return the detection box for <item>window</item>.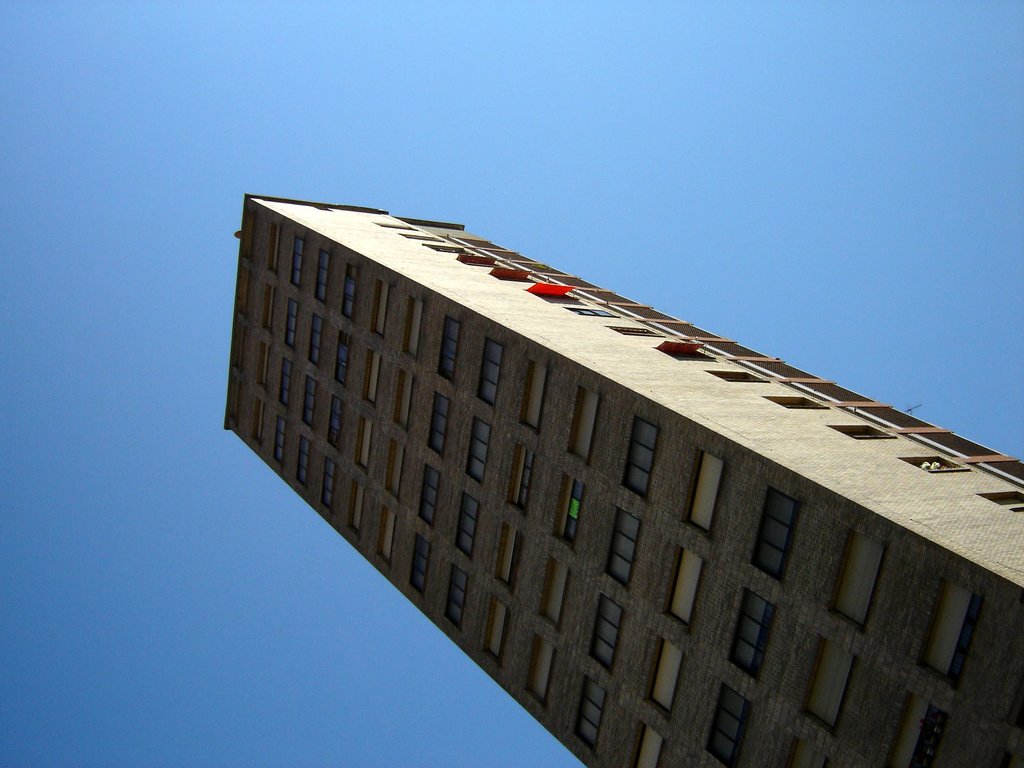
bbox=(489, 261, 531, 284).
